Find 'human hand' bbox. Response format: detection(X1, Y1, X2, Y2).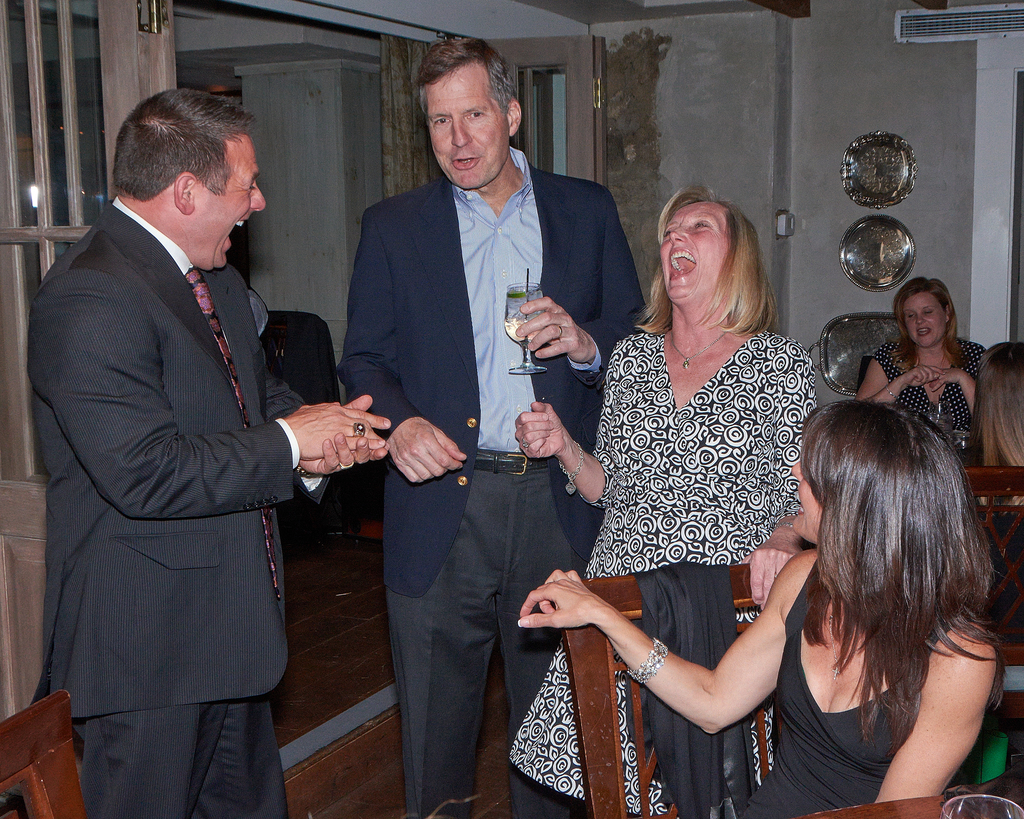
detection(515, 567, 604, 632).
